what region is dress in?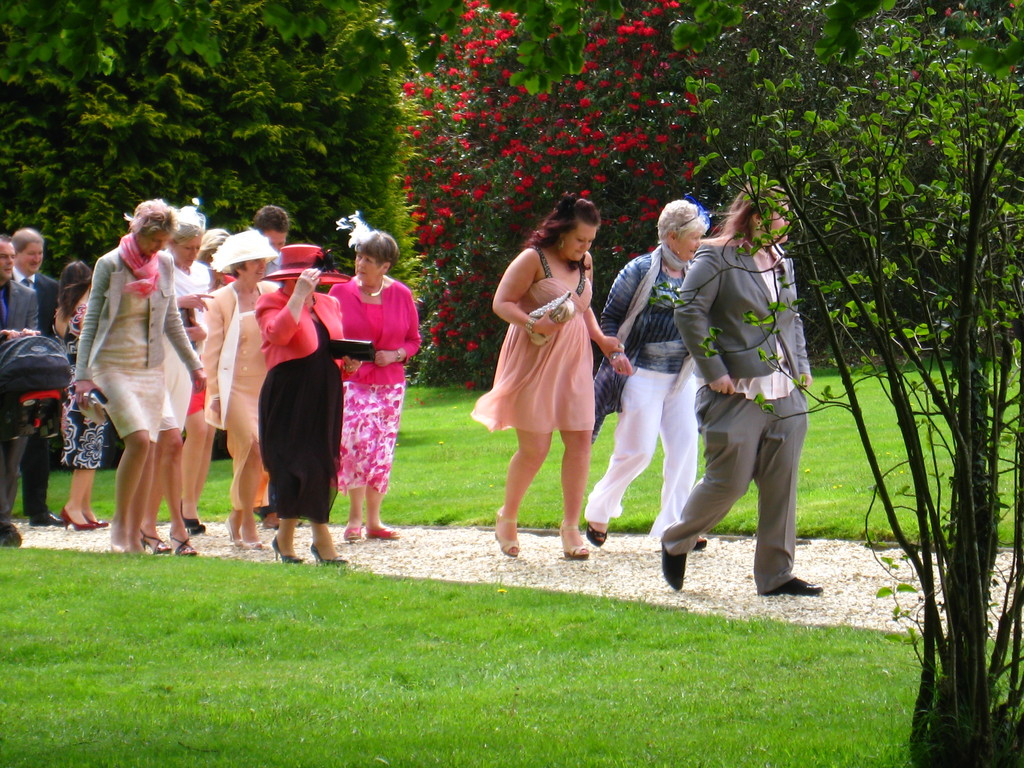
left=469, top=242, right=595, bottom=434.
